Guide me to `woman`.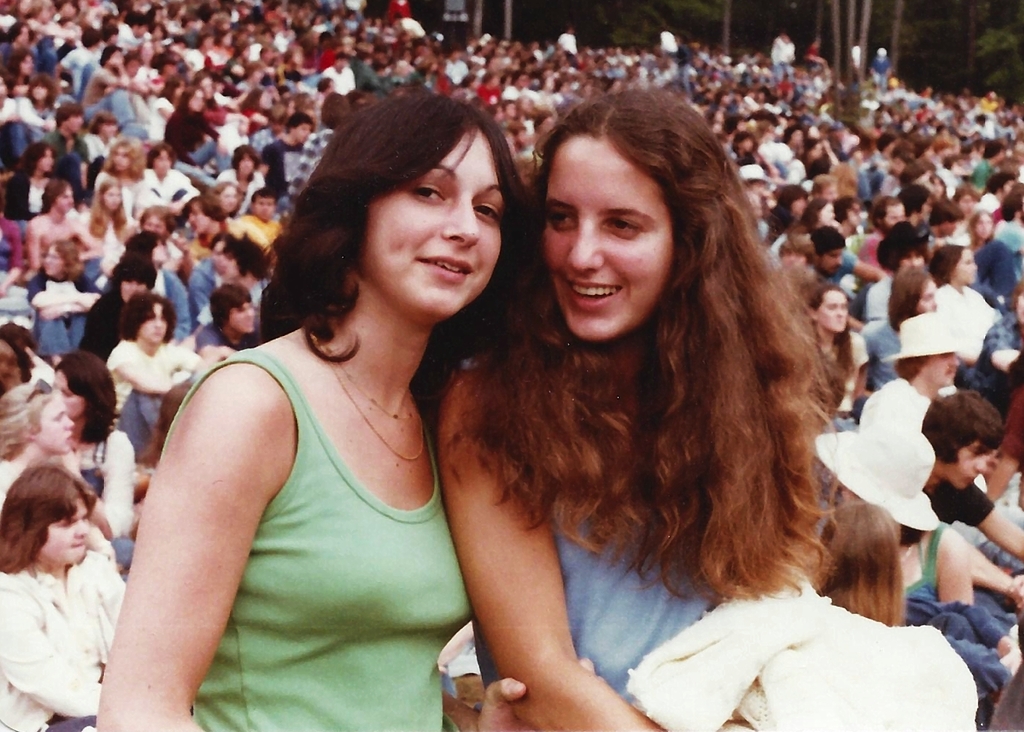
Guidance: 28/241/99/366.
